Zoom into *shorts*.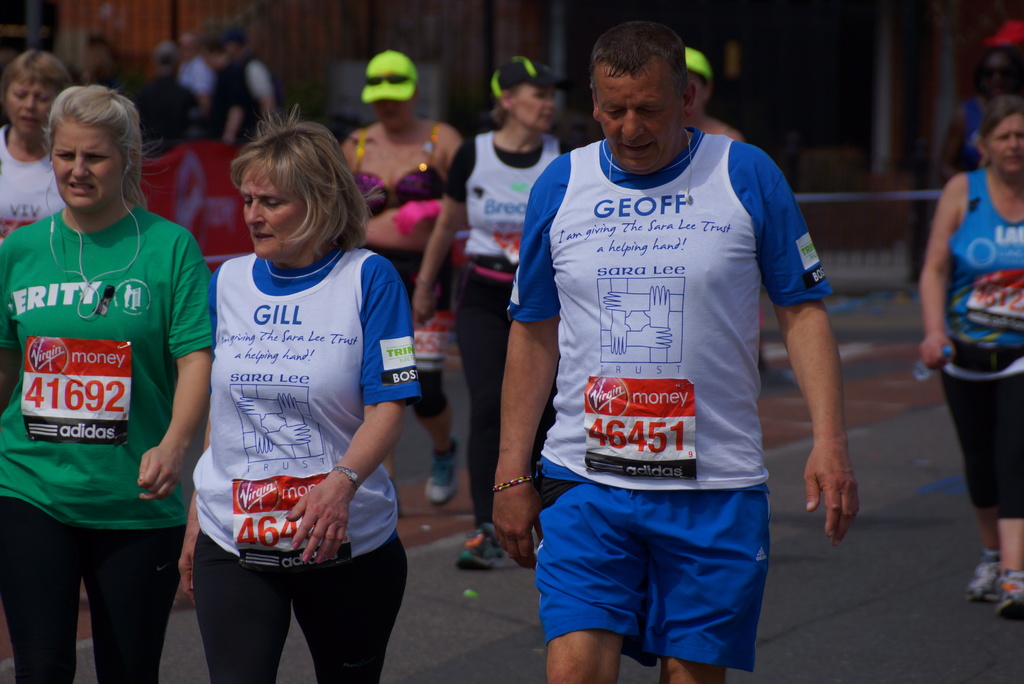
Zoom target: 528,484,775,642.
